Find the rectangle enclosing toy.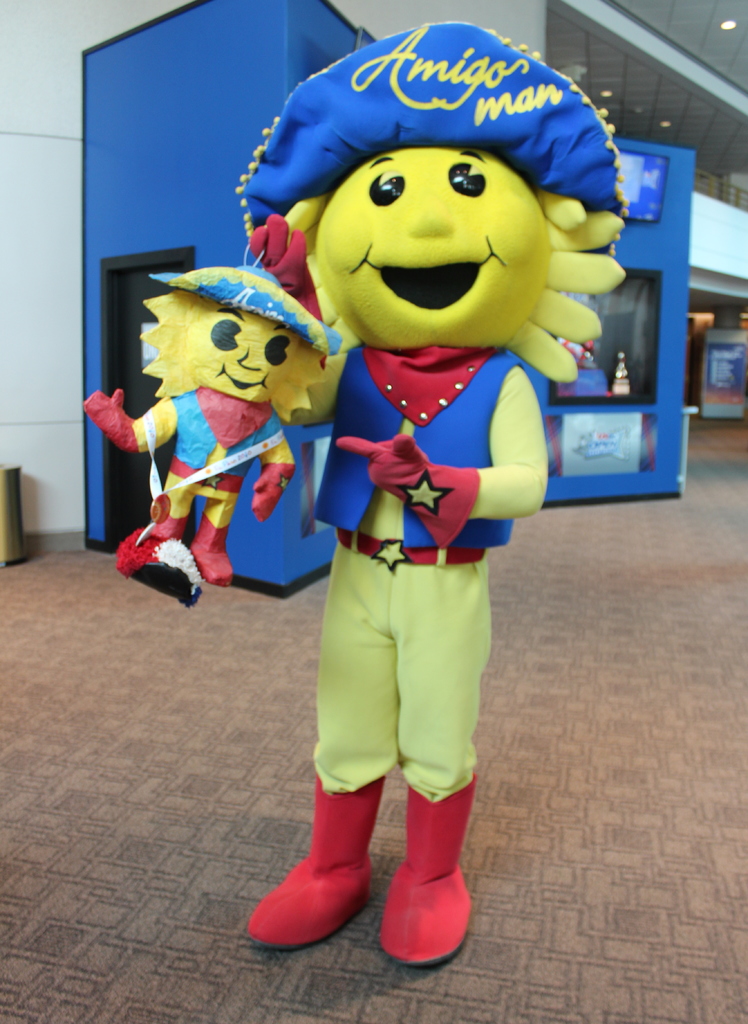
box=[228, 19, 627, 956].
